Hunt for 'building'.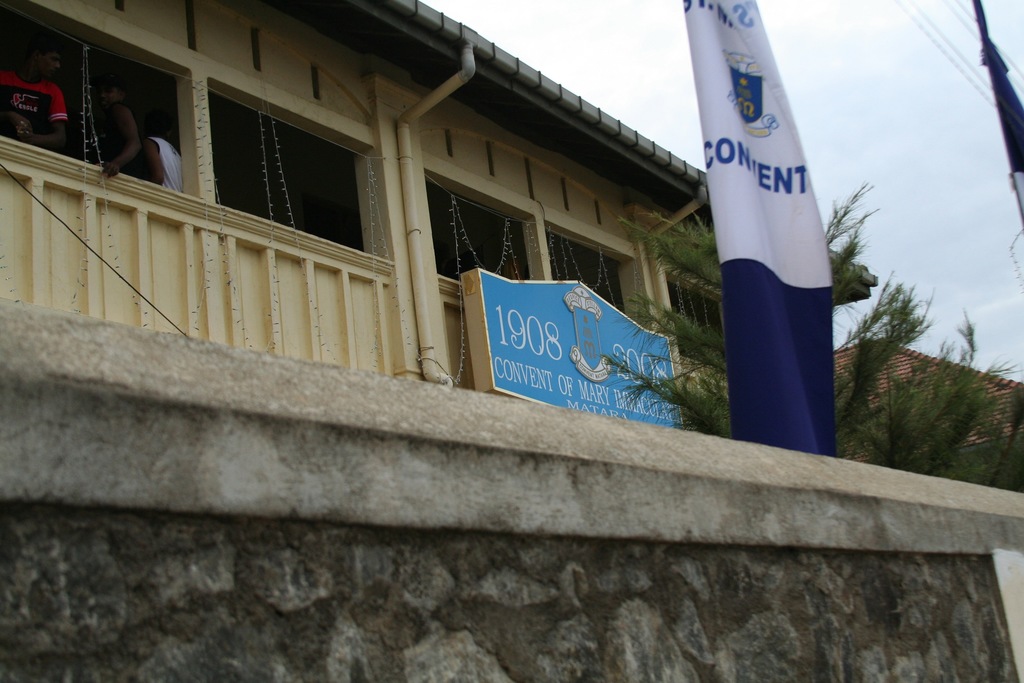
Hunted down at (833,335,1023,493).
